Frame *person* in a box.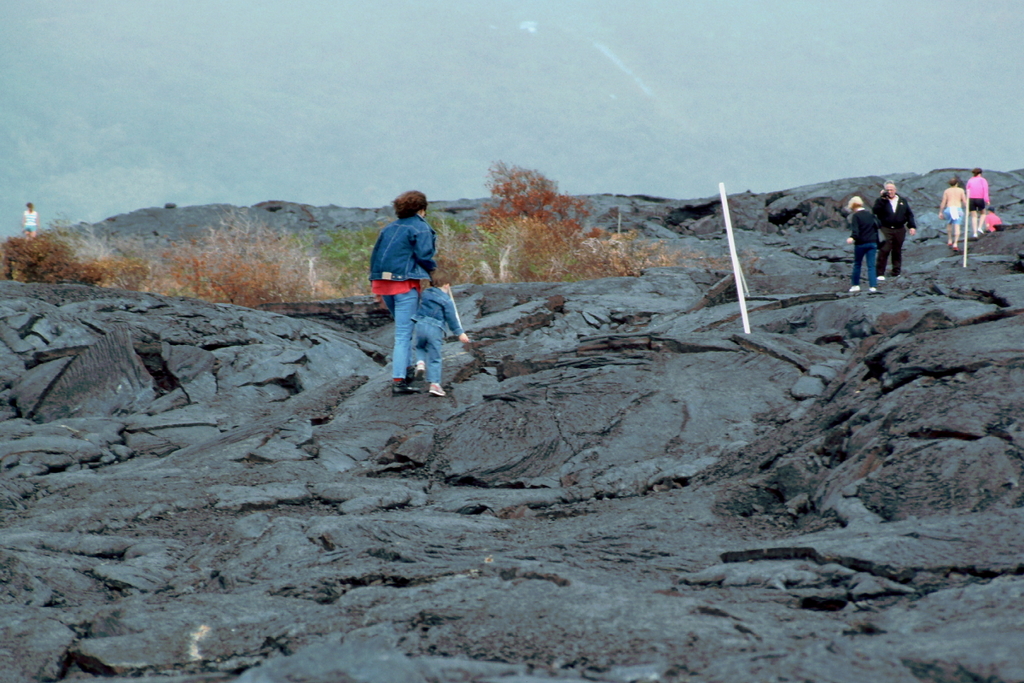
<box>863,177,920,280</box>.
